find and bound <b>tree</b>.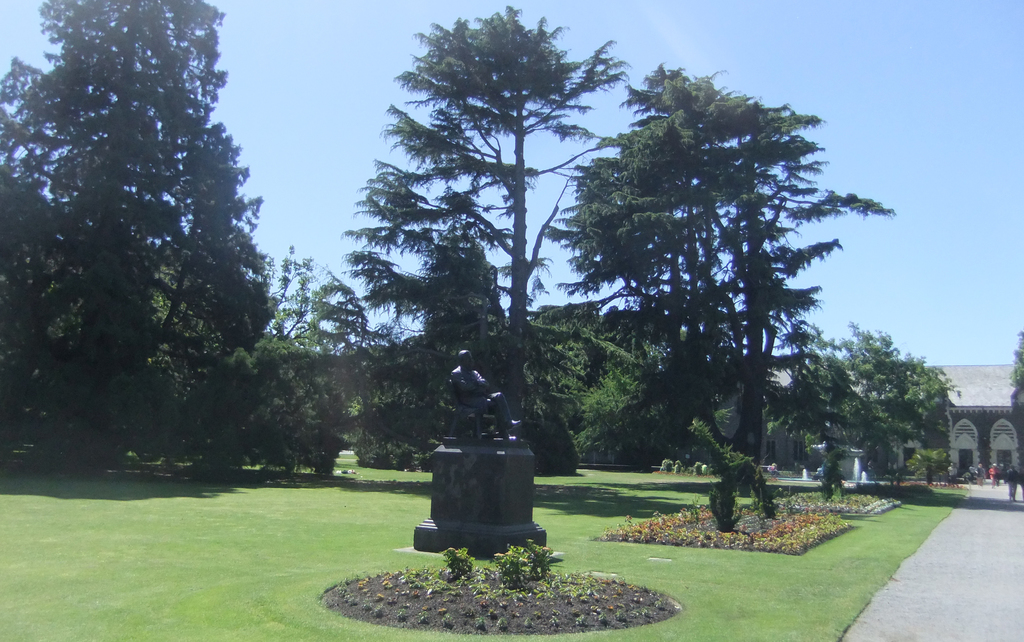
Bound: locate(534, 60, 894, 481).
